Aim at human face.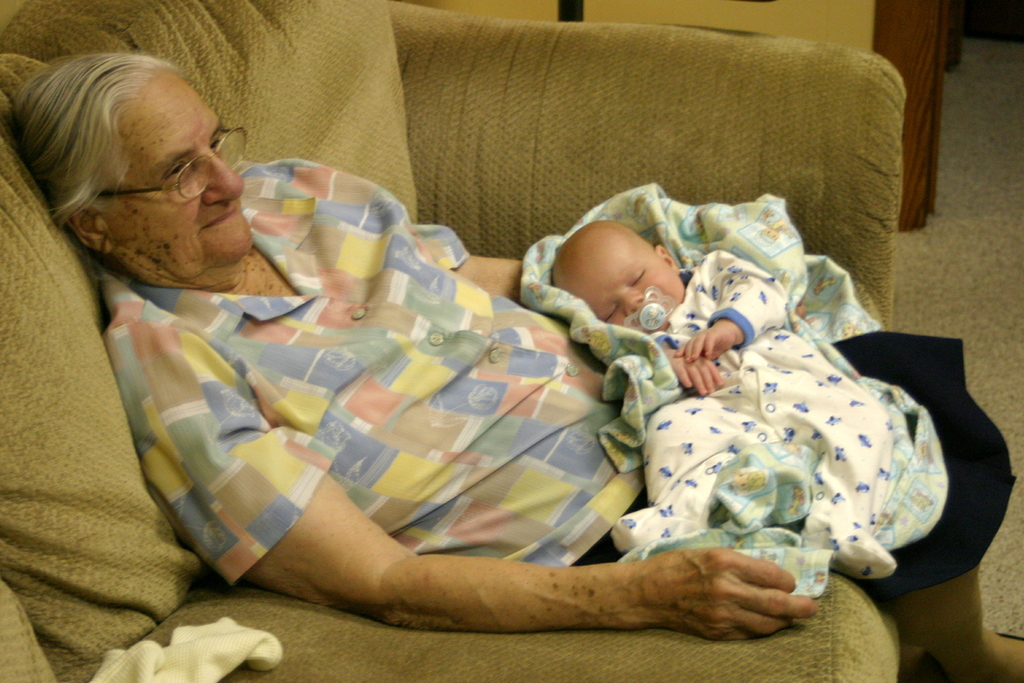
Aimed at <box>110,68,255,272</box>.
